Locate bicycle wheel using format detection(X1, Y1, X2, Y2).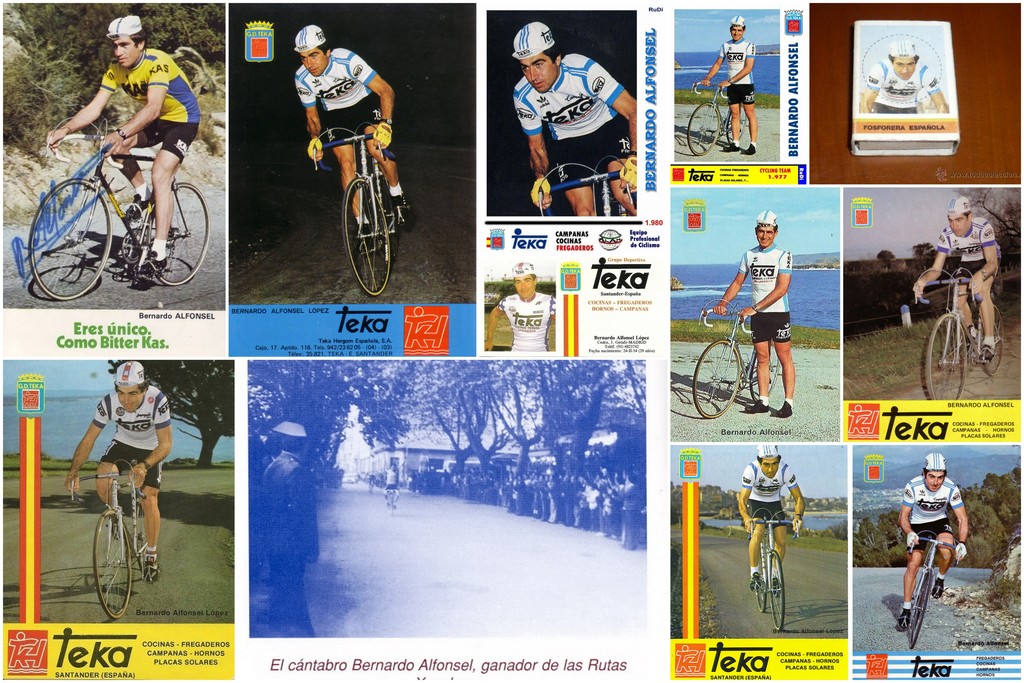
detection(372, 176, 397, 259).
